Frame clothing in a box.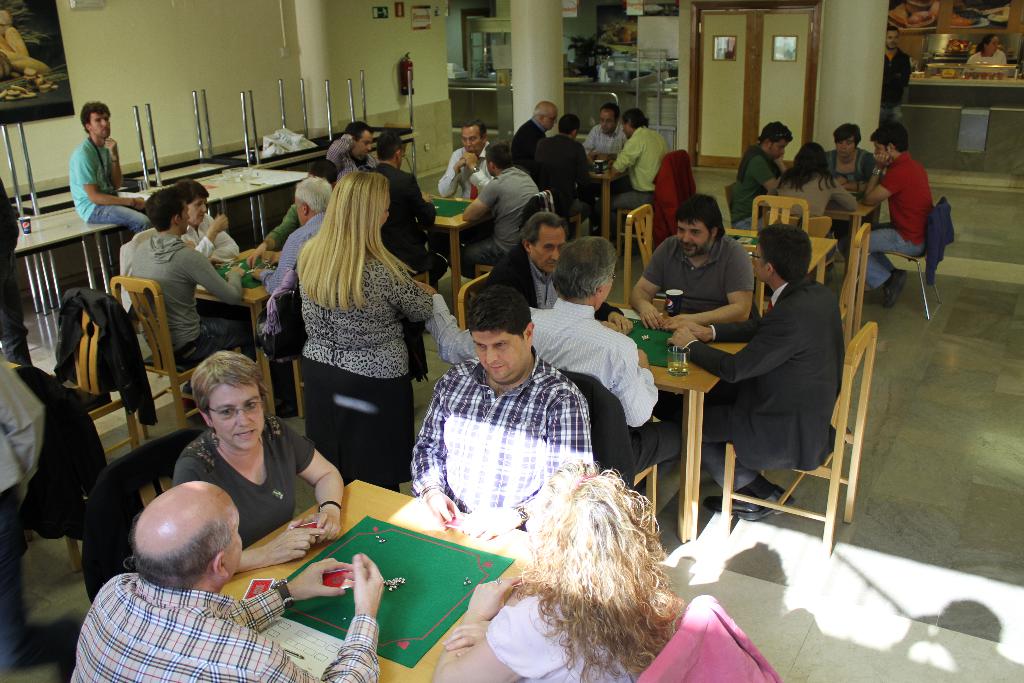
bbox=(650, 142, 697, 251).
